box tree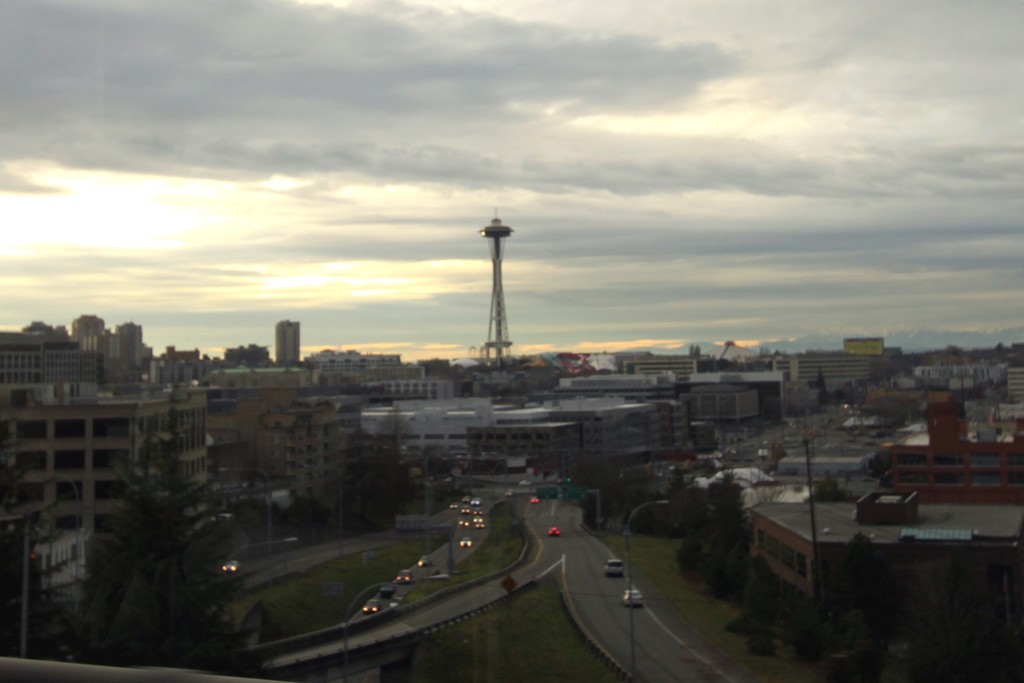
BBox(349, 406, 414, 514)
